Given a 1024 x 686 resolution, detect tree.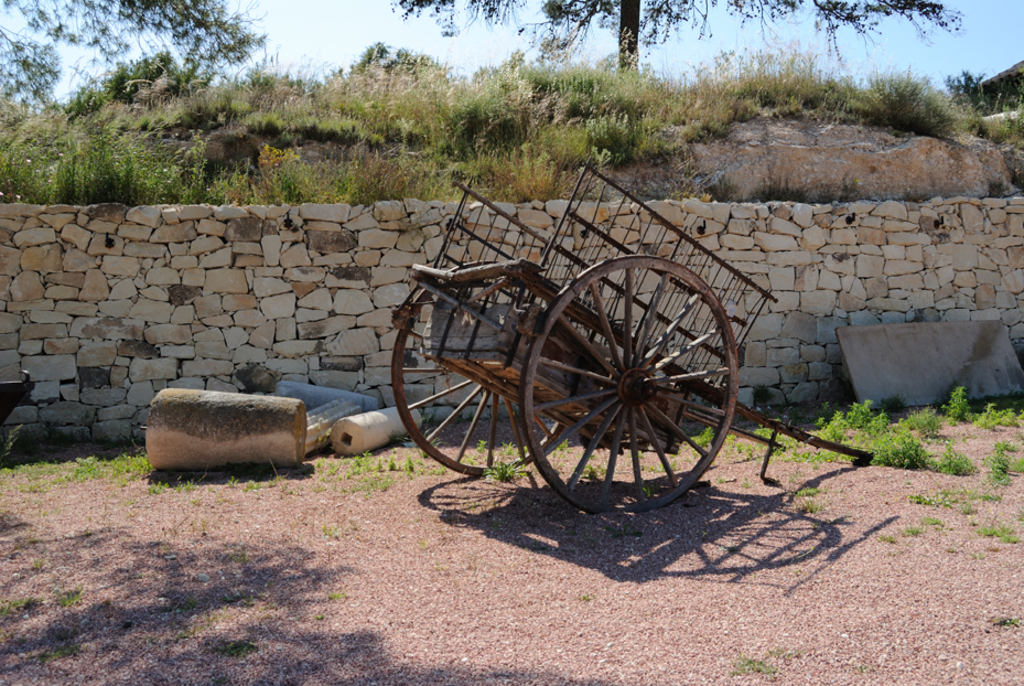
box=[398, 0, 966, 78].
